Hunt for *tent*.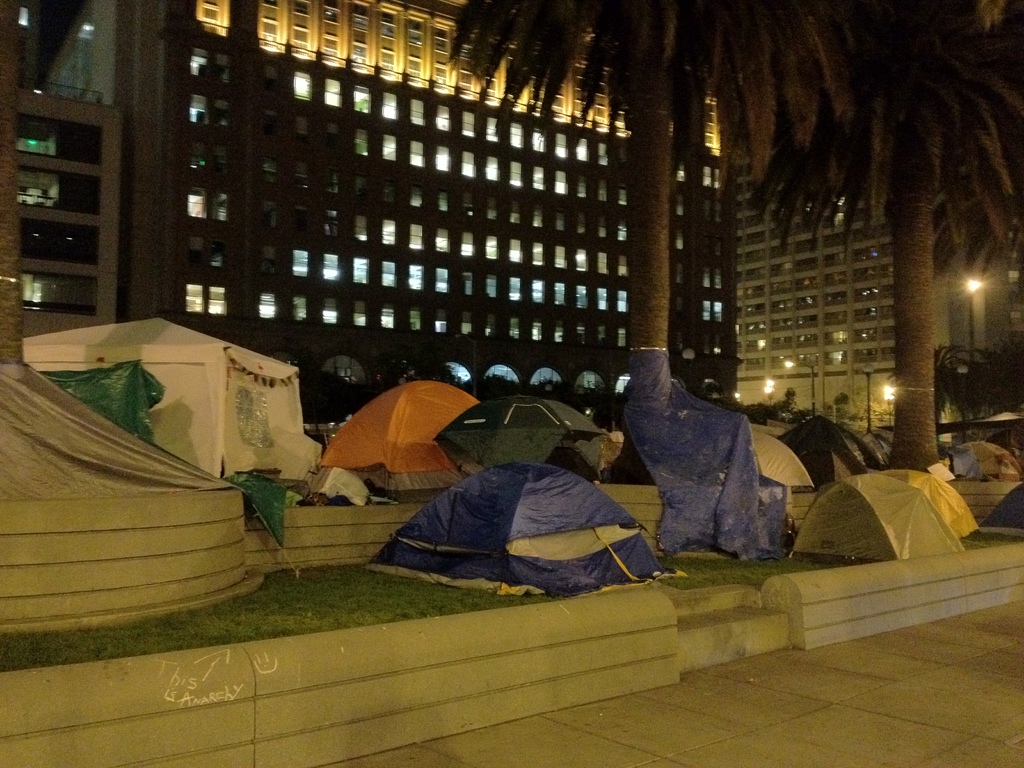
Hunted down at (14,312,354,505).
